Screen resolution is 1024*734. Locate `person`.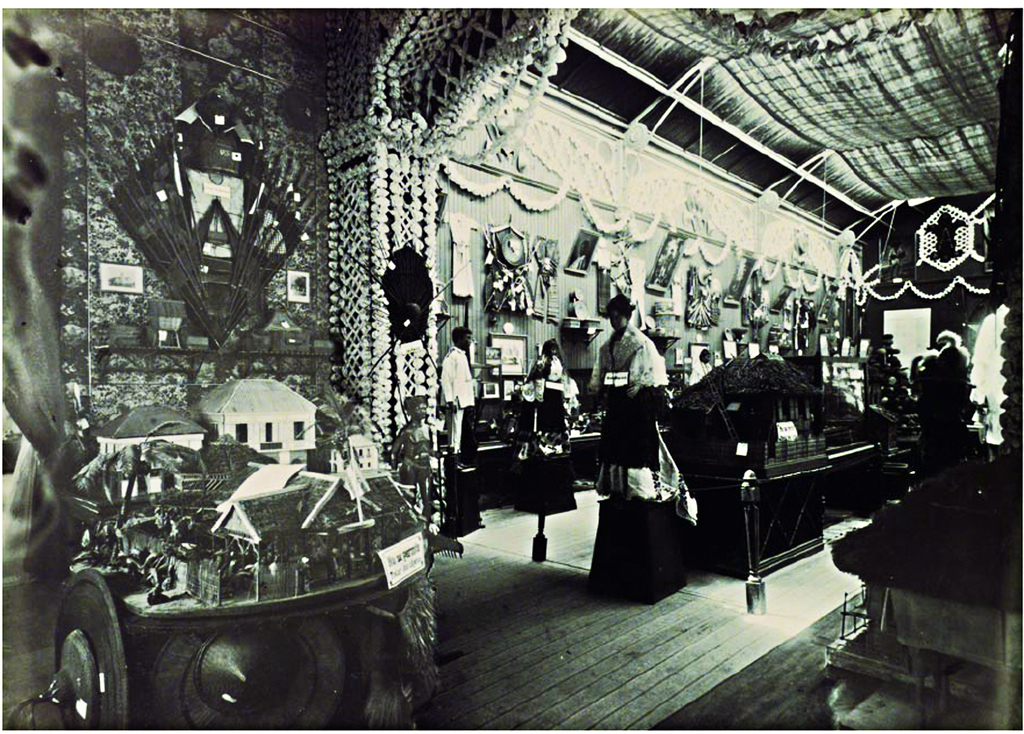
387/399/435/522.
